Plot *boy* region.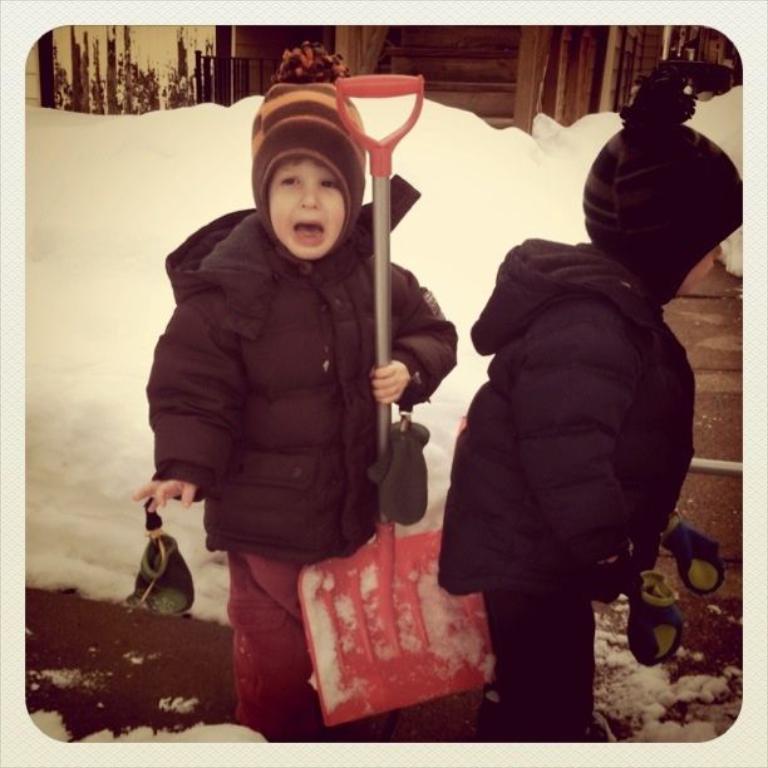
Plotted at region(435, 94, 749, 750).
